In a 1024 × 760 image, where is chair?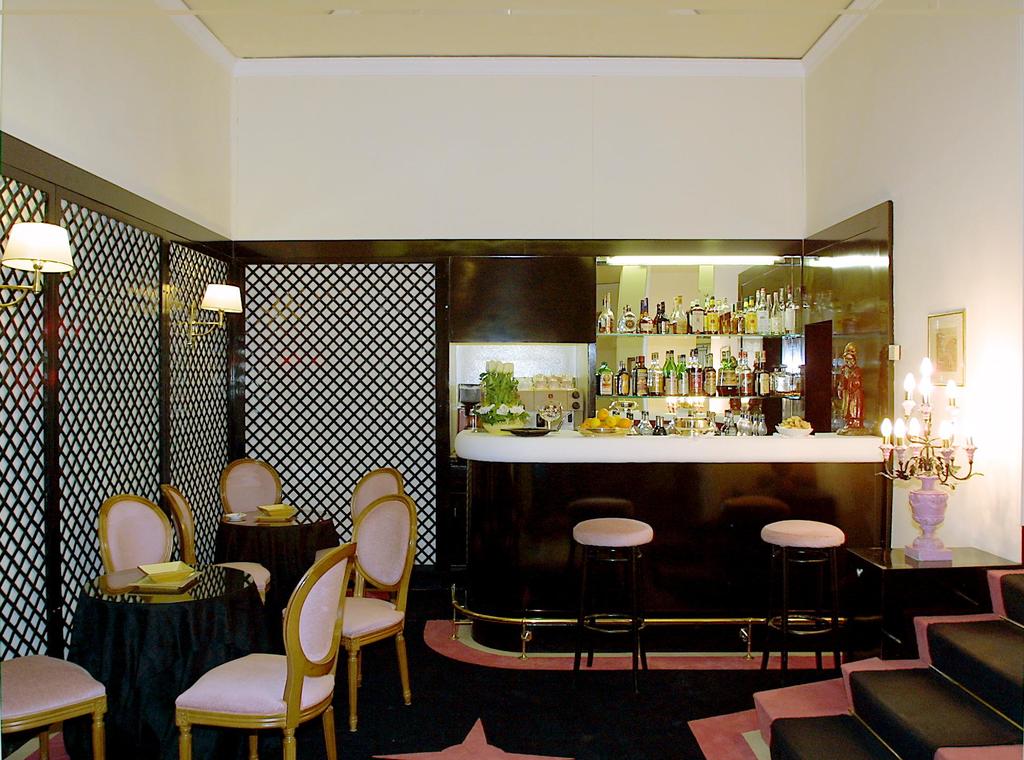
rect(222, 455, 284, 524).
